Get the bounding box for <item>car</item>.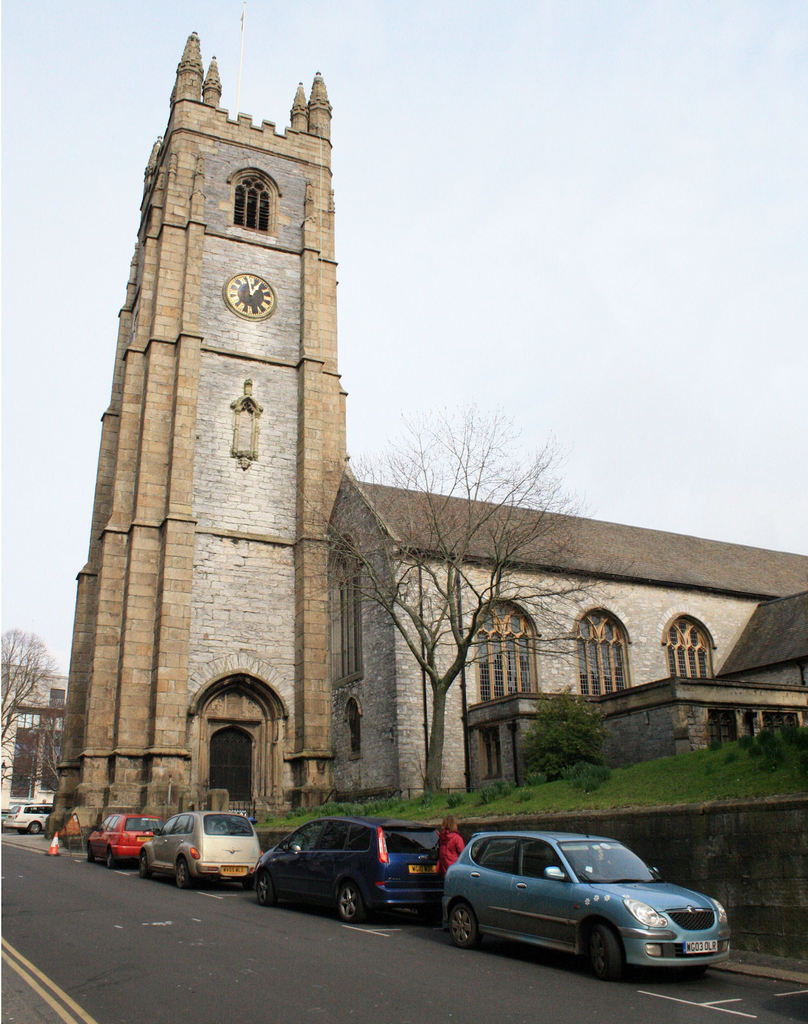
bbox=[1, 800, 56, 836].
